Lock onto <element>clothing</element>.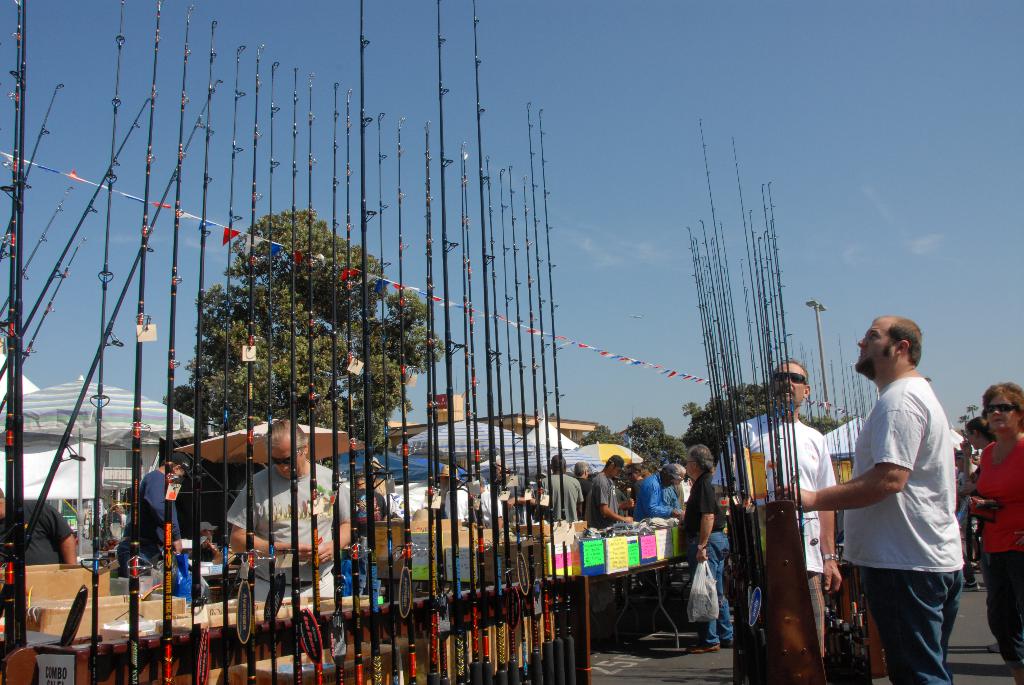
Locked: [x1=112, y1=458, x2=177, y2=565].
